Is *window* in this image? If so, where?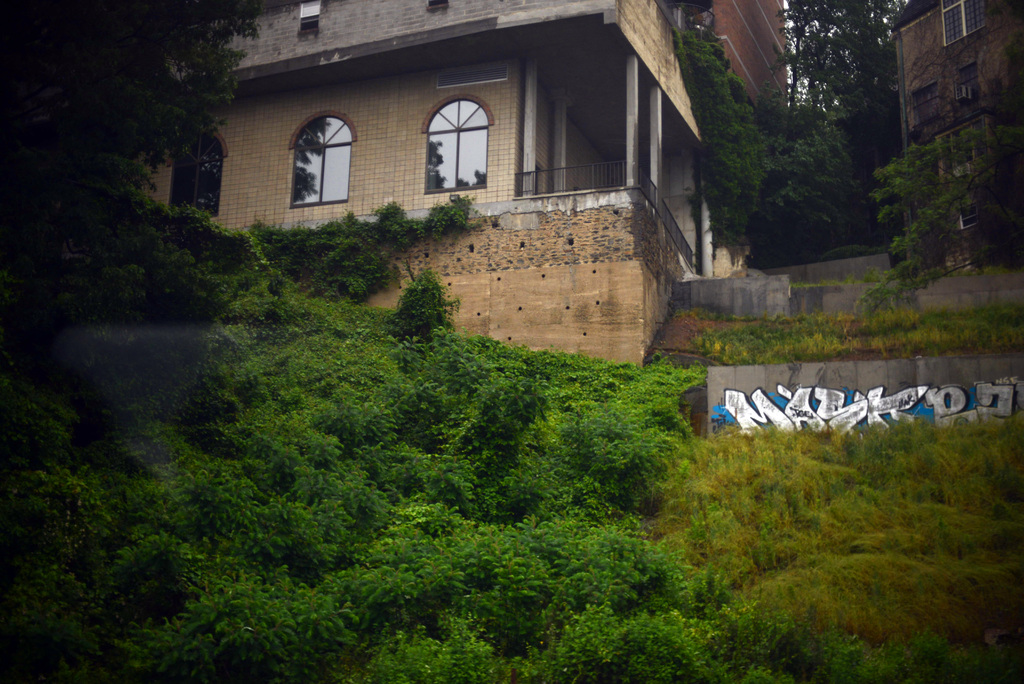
Yes, at box(289, 92, 356, 202).
